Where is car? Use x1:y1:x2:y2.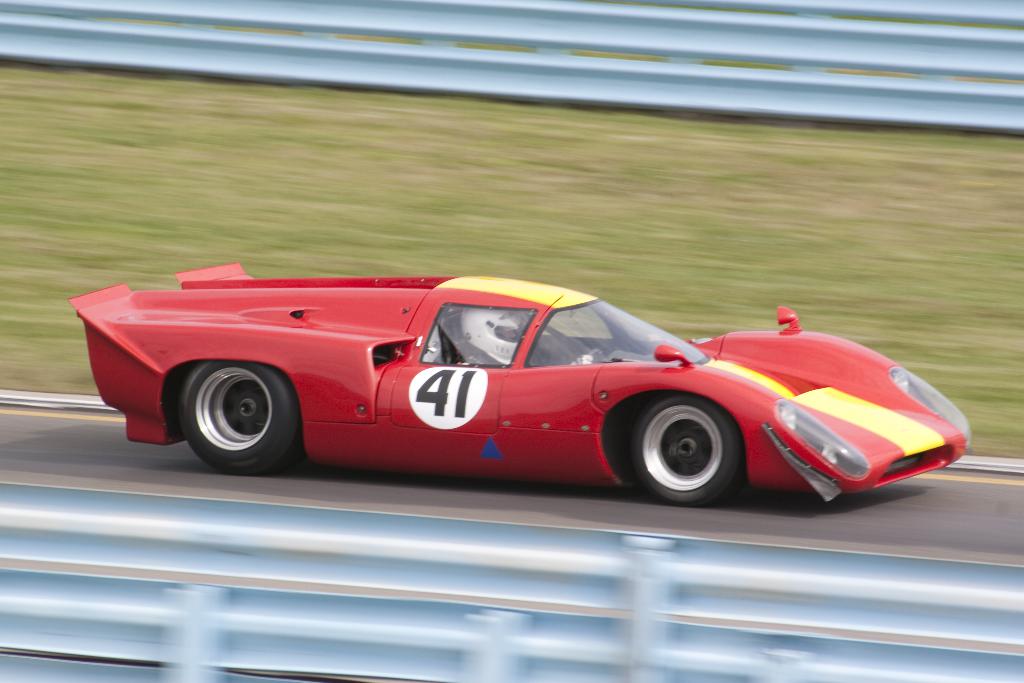
90:255:974:517.
